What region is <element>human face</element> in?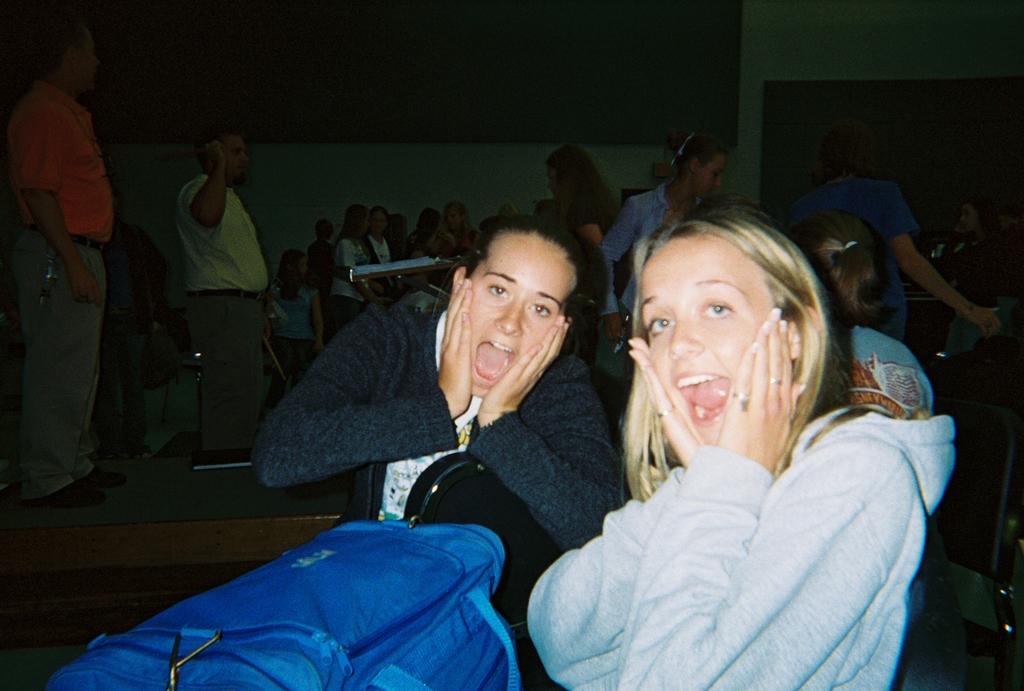
rect(634, 223, 763, 436).
